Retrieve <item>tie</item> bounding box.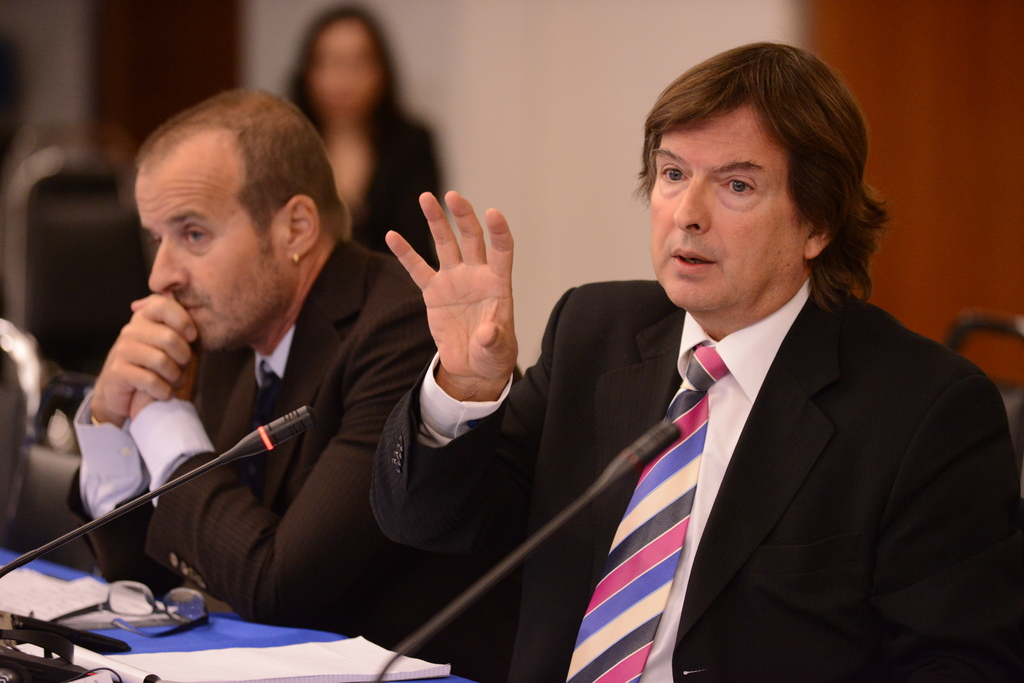
Bounding box: 564,347,724,682.
